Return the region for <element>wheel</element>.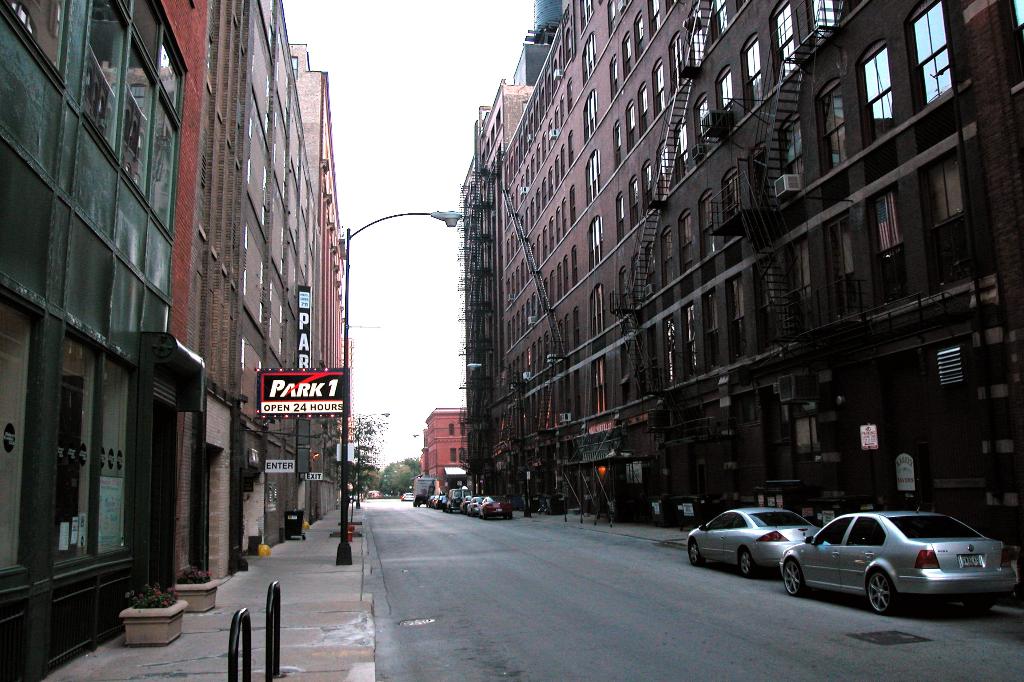
pyautogui.locateOnScreen(868, 571, 893, 613).
